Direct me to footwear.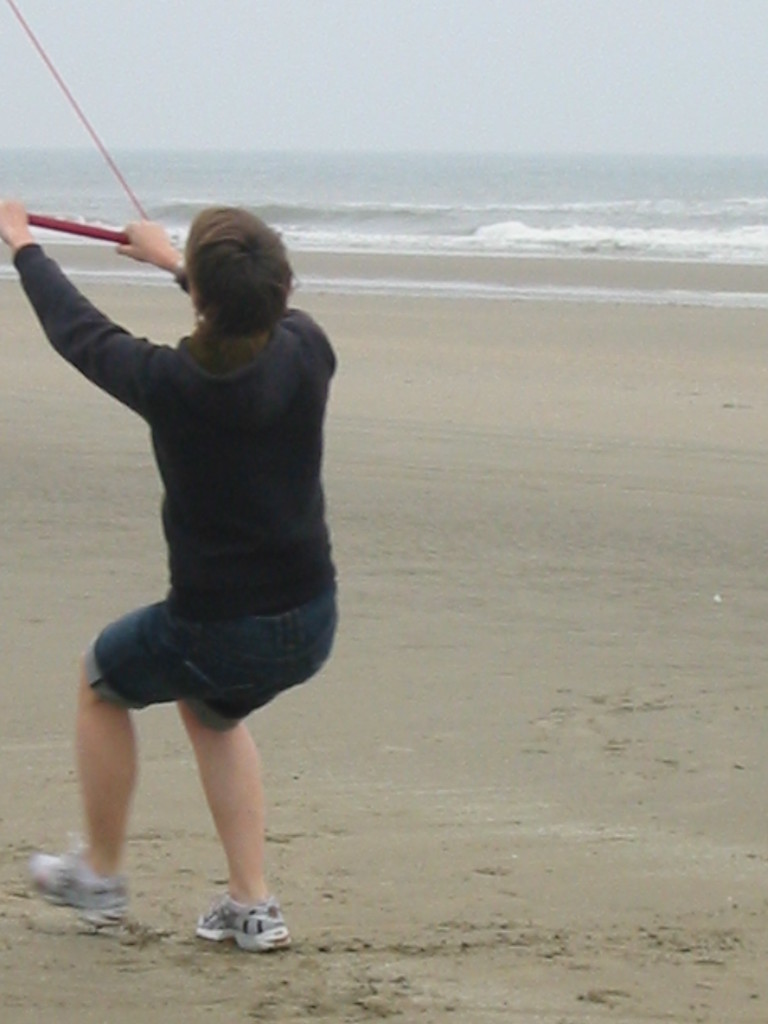
Direction: pyautogui.locateOnScreen(26, 848, 132, 932).
